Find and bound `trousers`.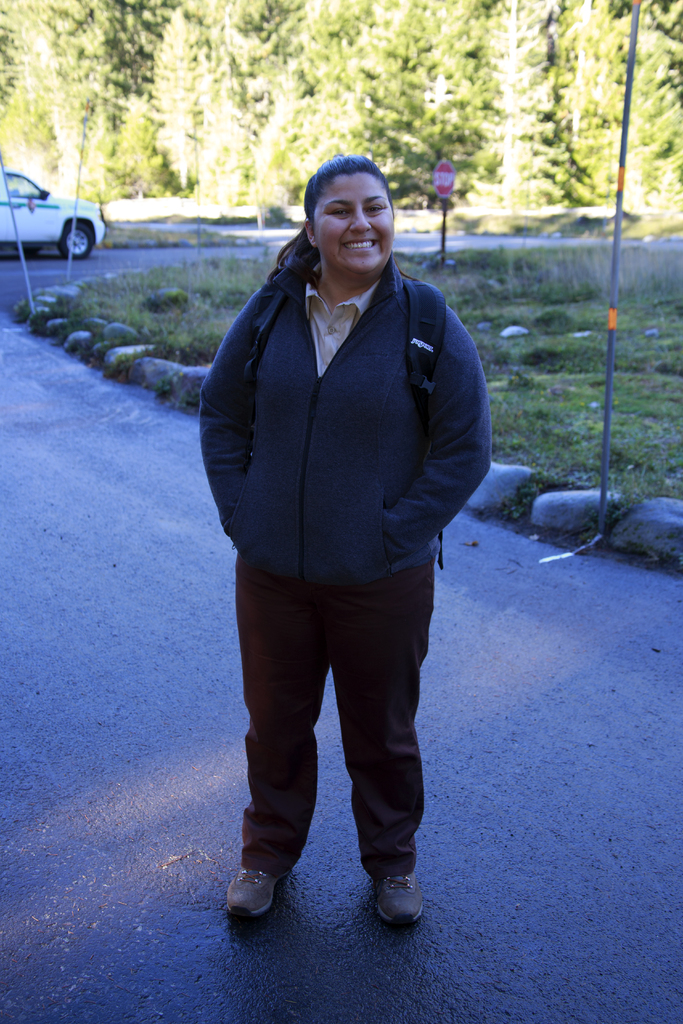
Bound: 241,552,457,905.
